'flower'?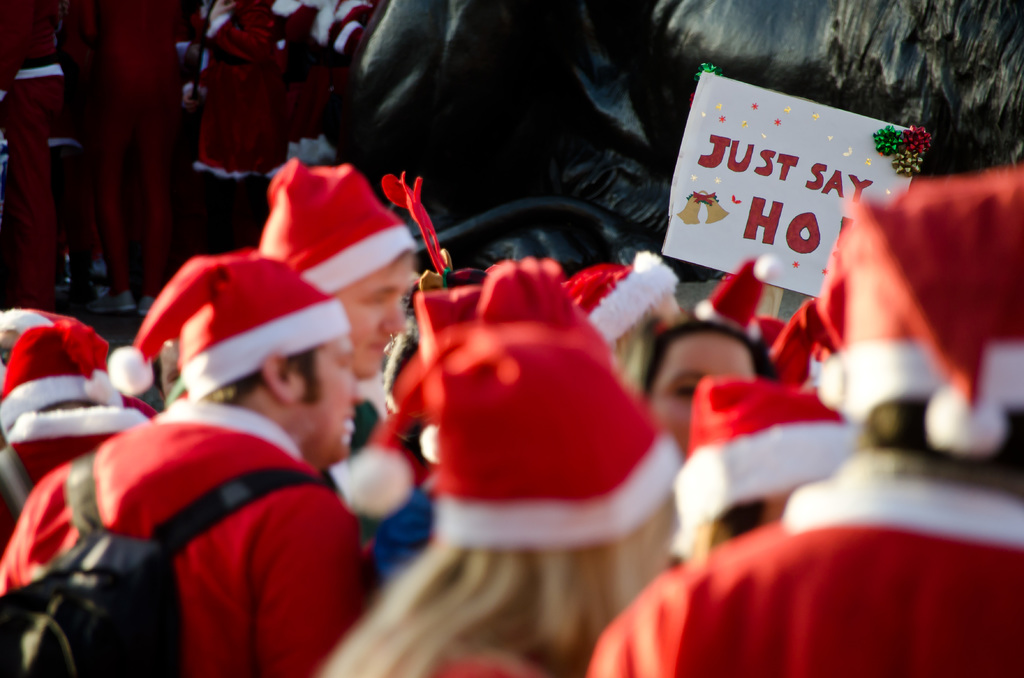
<box>689,92,697,108</box>
